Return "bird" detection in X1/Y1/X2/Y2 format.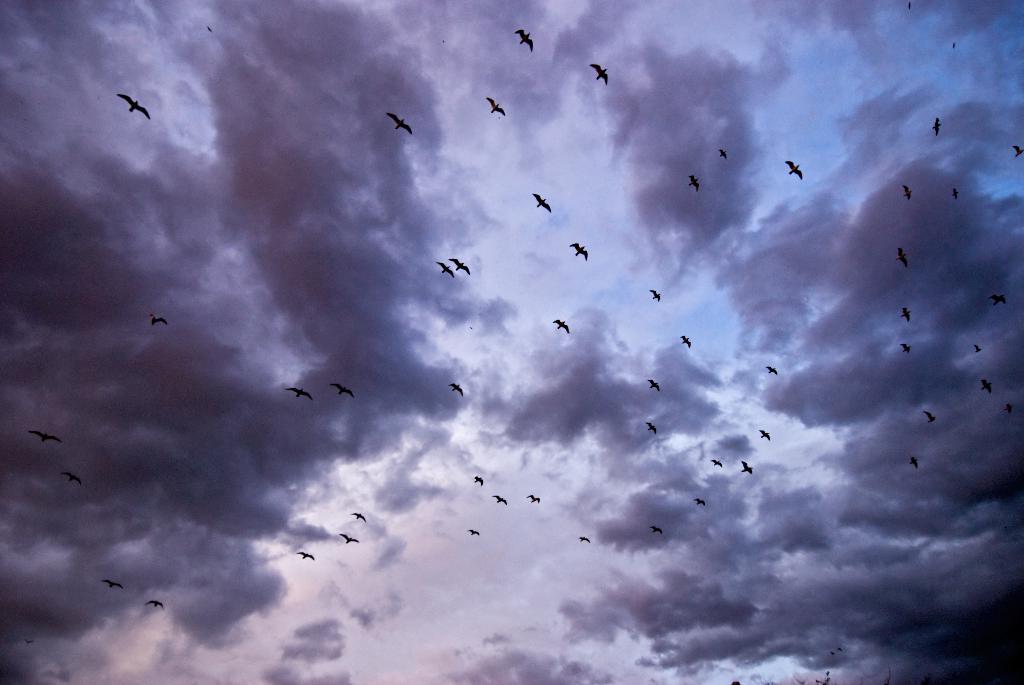
689/177/699/190.
